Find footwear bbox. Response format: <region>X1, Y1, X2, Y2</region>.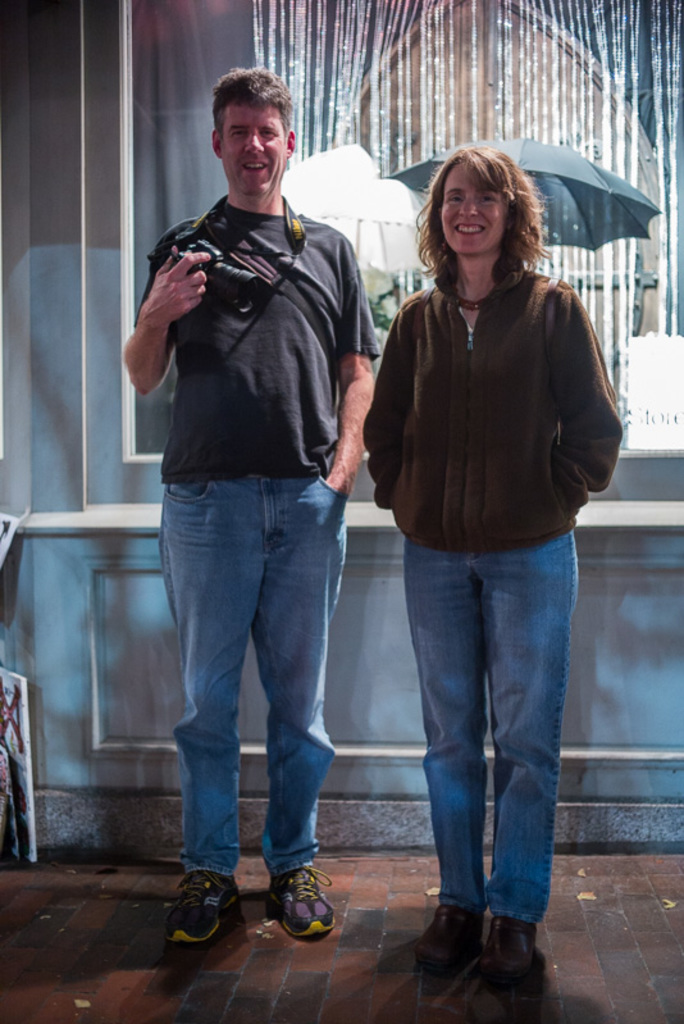
<region>414, 895, 474, 978</region>.
